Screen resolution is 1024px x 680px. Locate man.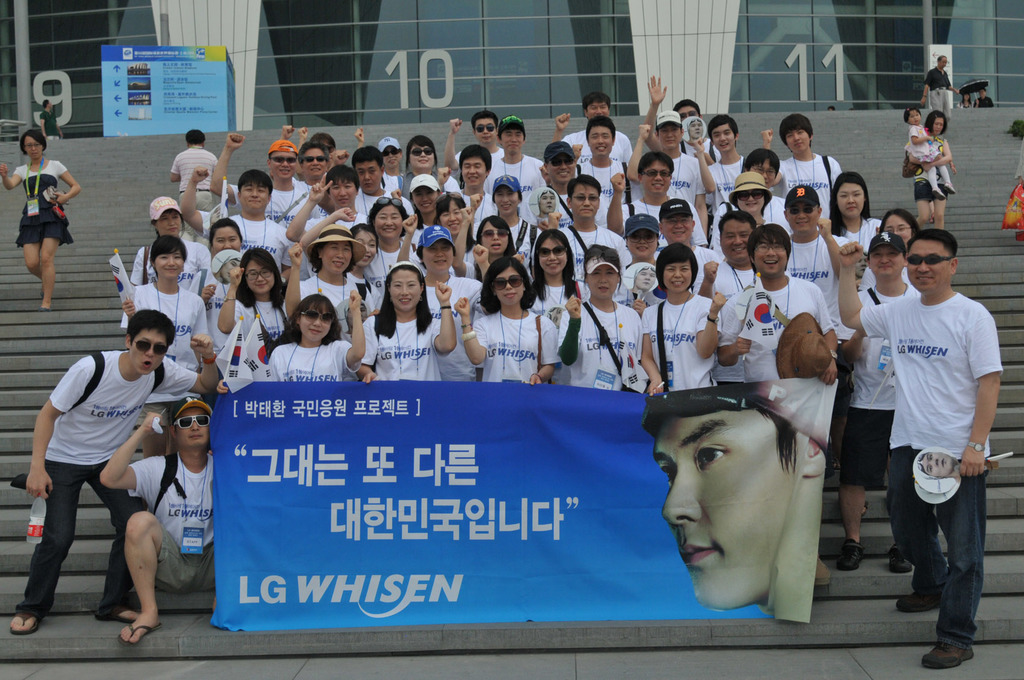
(left=166, top=130, right=228, bottom=230).
